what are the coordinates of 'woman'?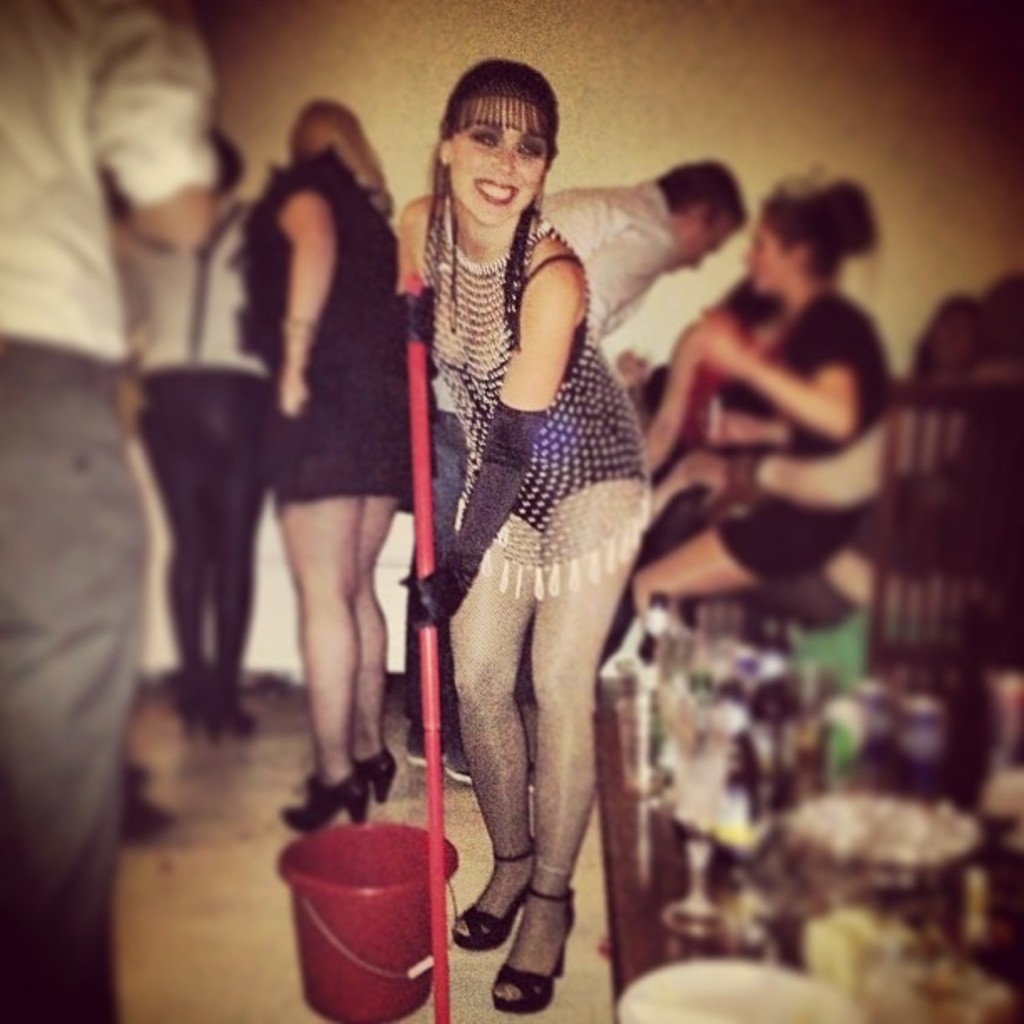
380 7 651 1012.
